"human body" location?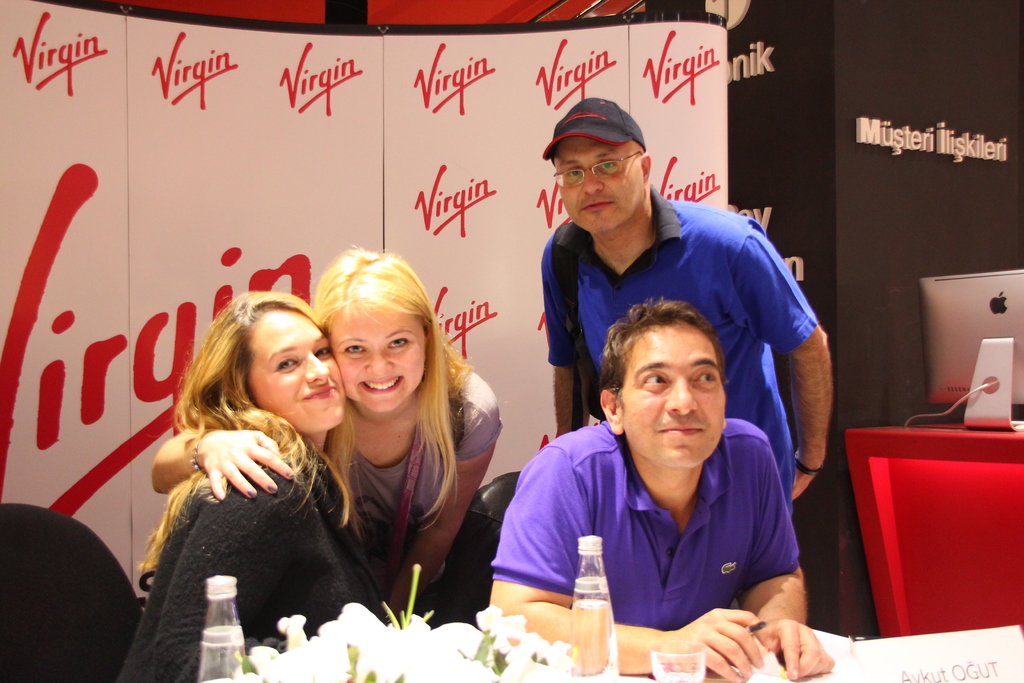
<bbox>545, 188, 840, 520</bbox>
